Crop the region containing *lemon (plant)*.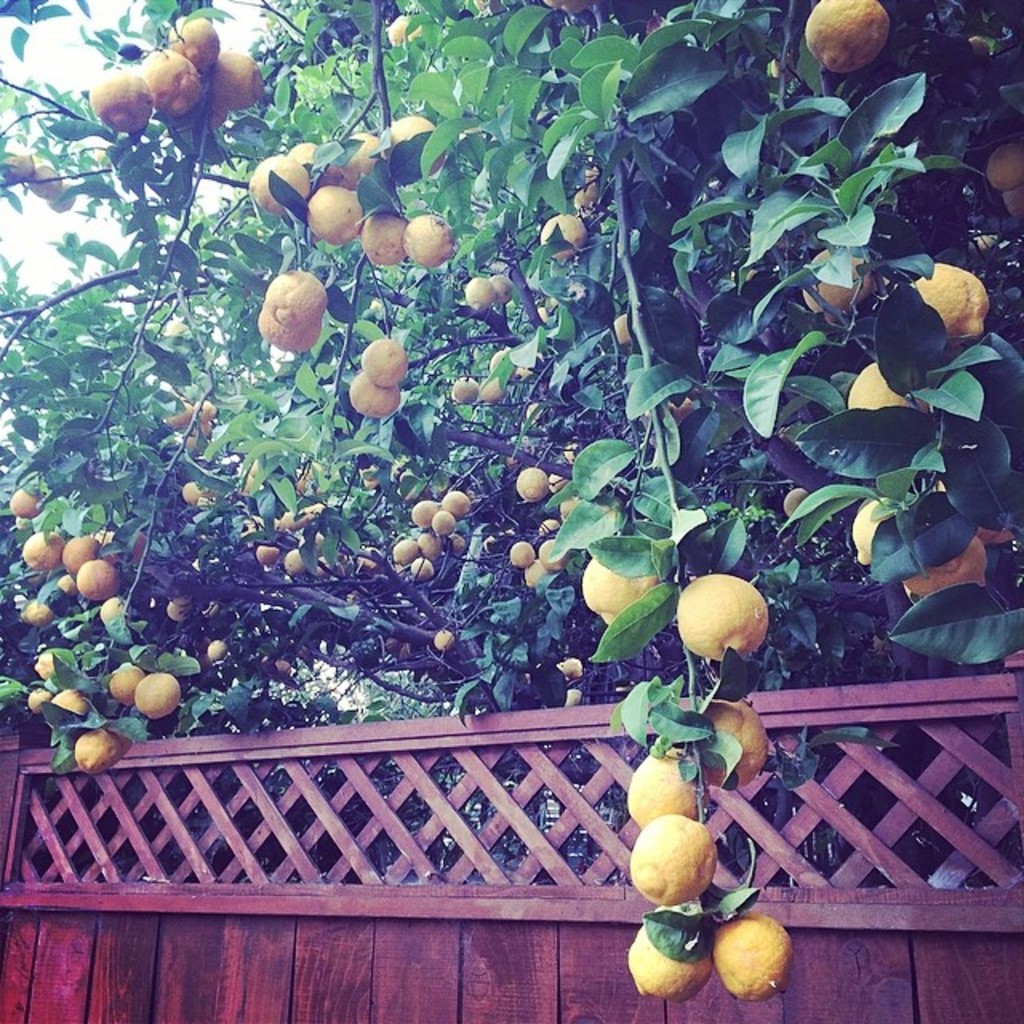
Crop region: <bbox>542, 216, 589, 259</bbox>.
